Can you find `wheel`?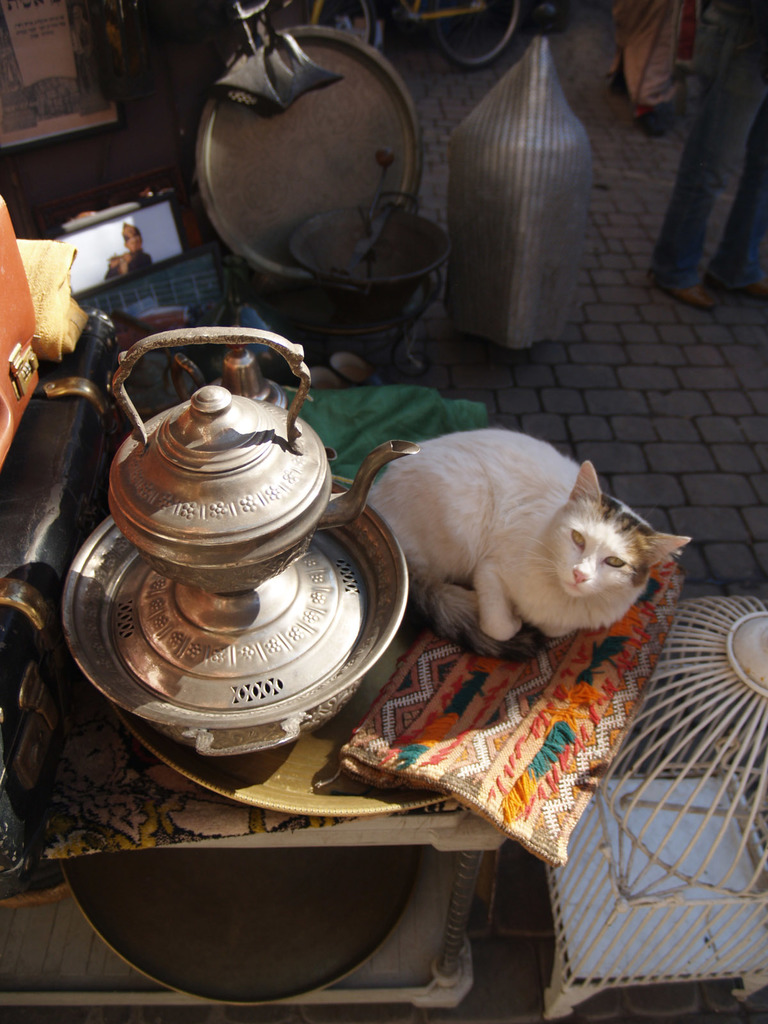
Yes, bounding box: x1=316 y1=0 x2=393 y2=57.
